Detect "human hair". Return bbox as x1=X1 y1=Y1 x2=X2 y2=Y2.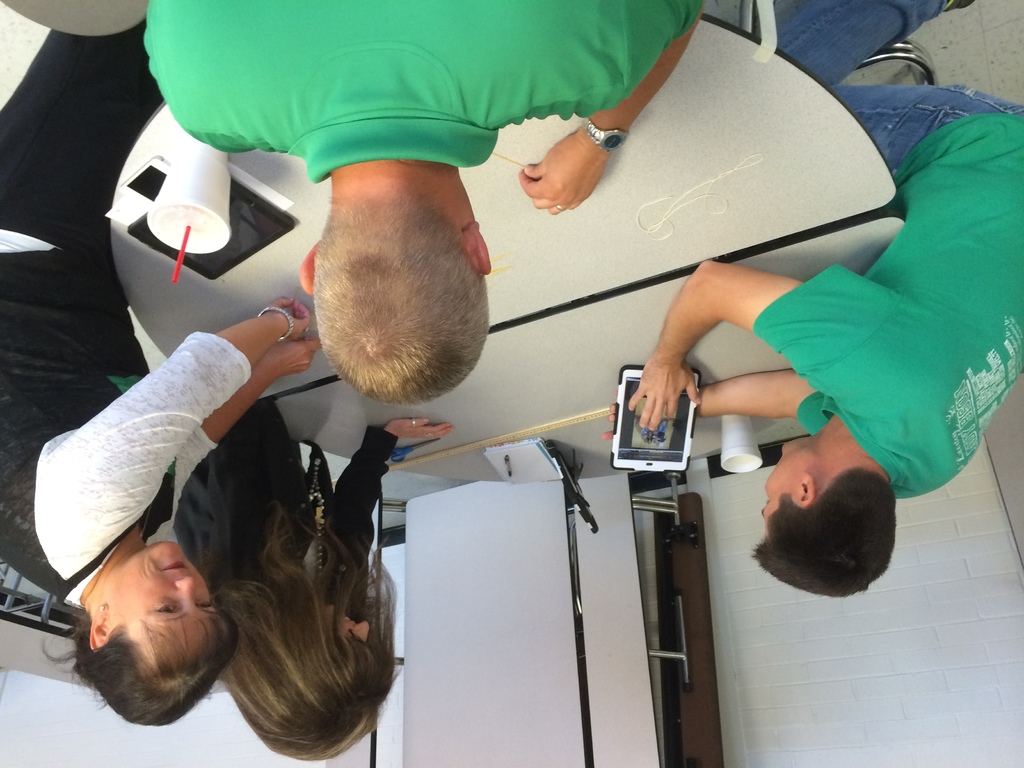
x1=36 y1=610 x2=247 y2=732.
